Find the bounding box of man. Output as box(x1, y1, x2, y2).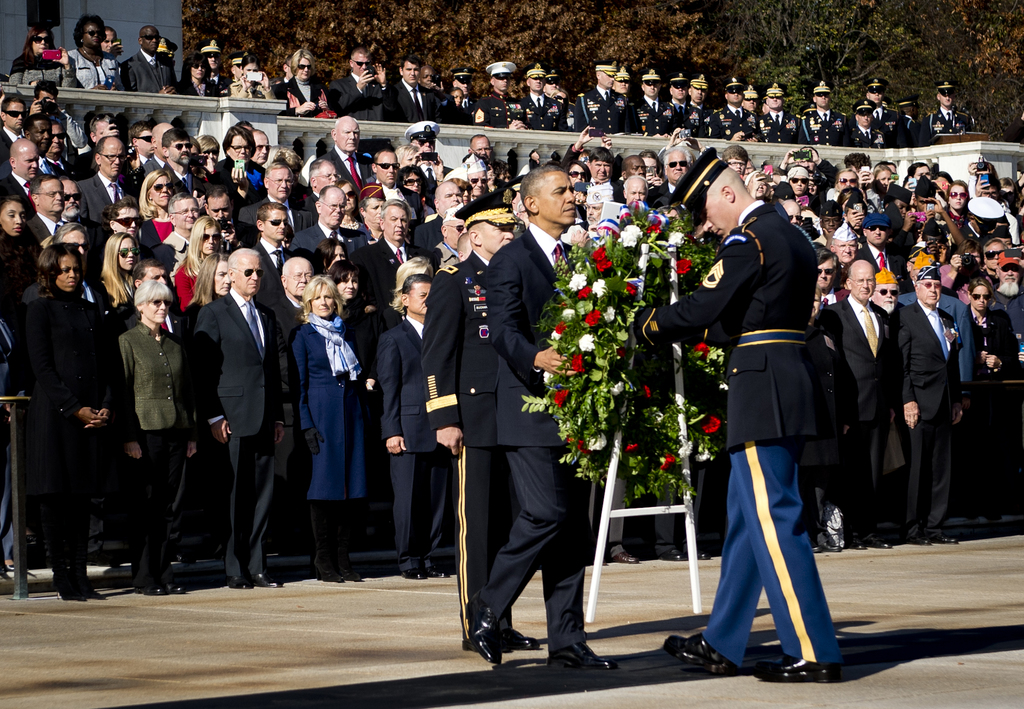
box(784, 163, 812, 196).
